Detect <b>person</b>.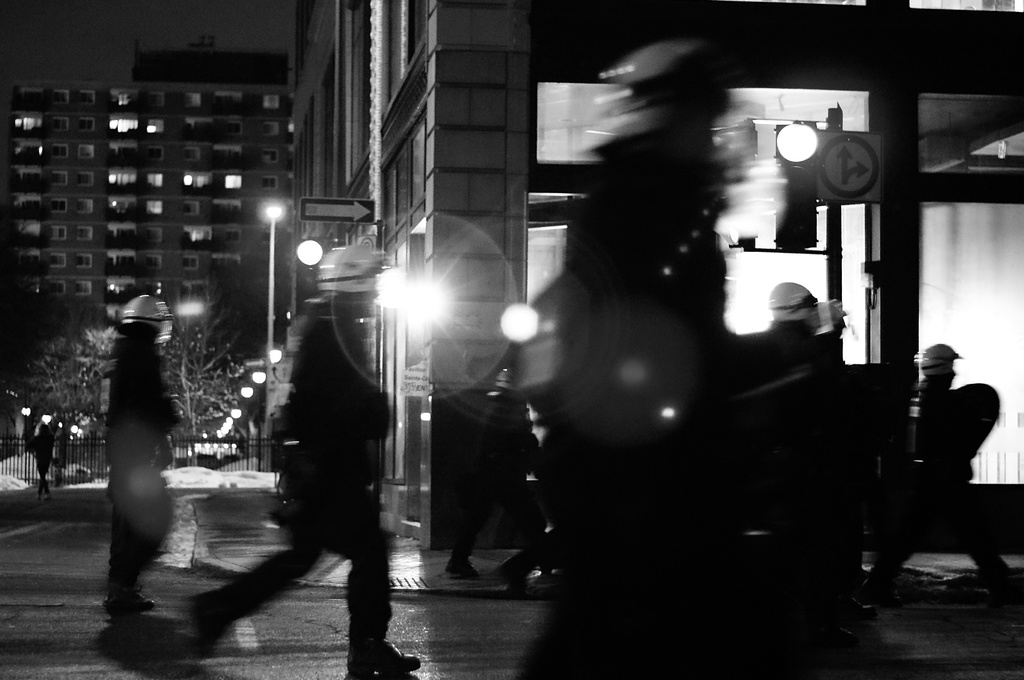
Detected at {"left": 30, "top": 425, "right": 54, "bottom": 494}.
